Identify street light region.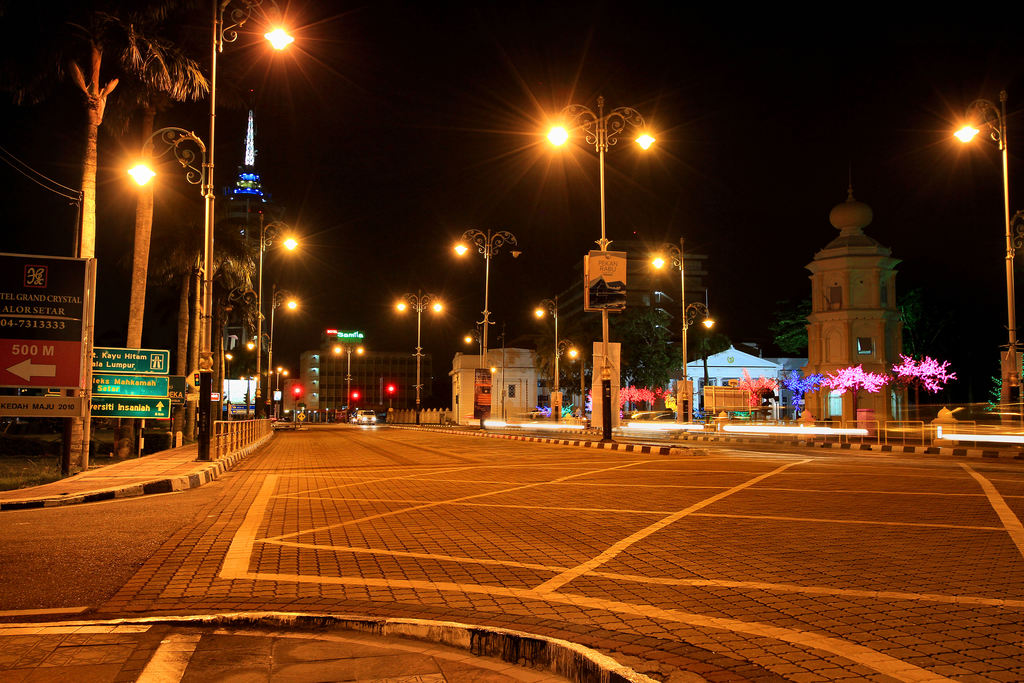
Region: crop(65, 72, 280, 449).
